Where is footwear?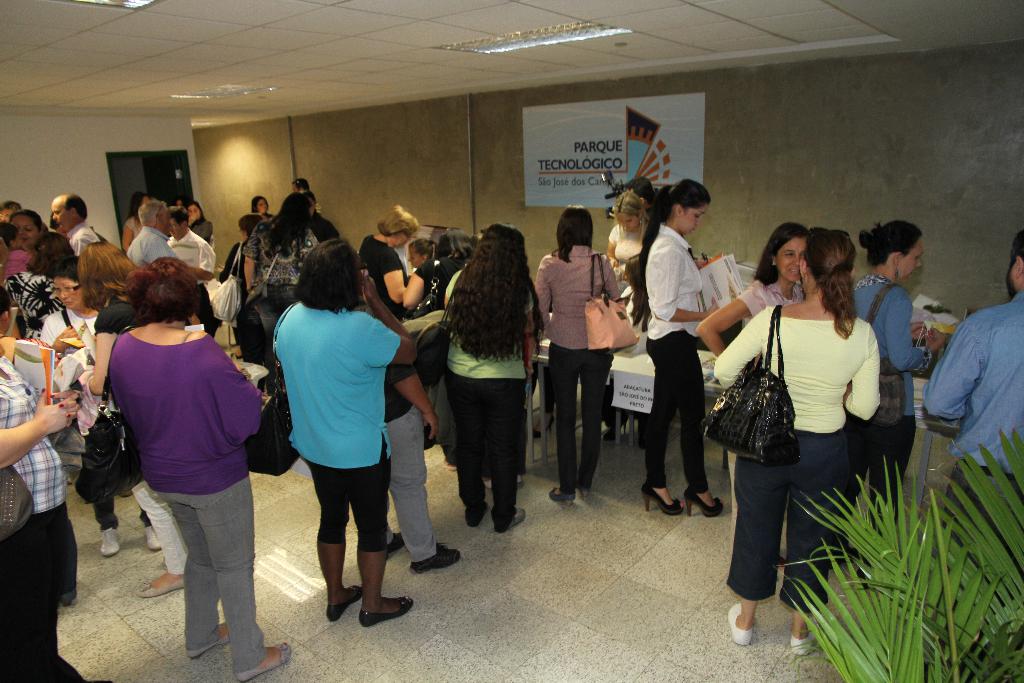
x1=506 y1=507 x2=528 y2=532.
